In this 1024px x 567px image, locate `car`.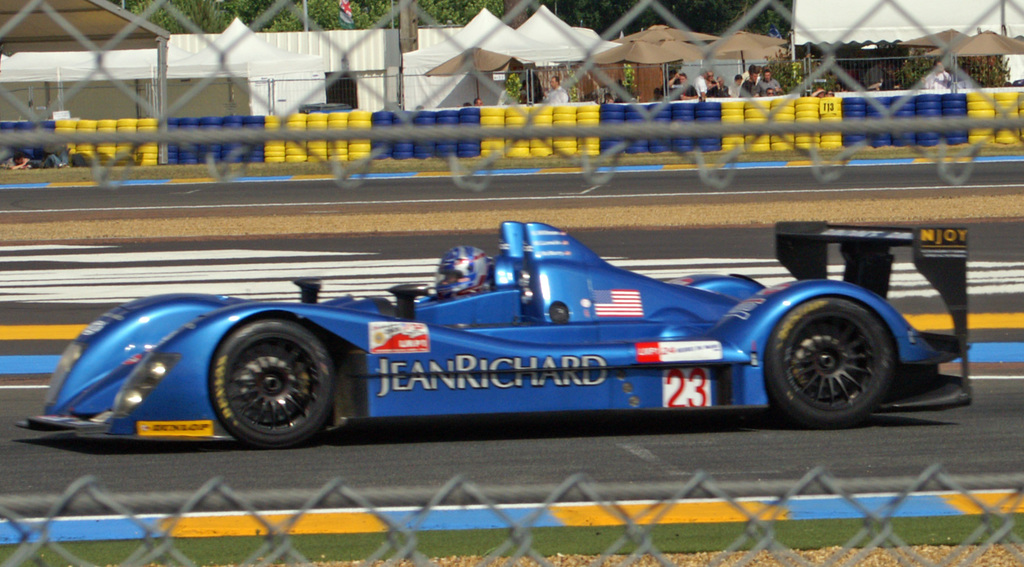
Bounding box: crop(44, 202, 1023, 451).
